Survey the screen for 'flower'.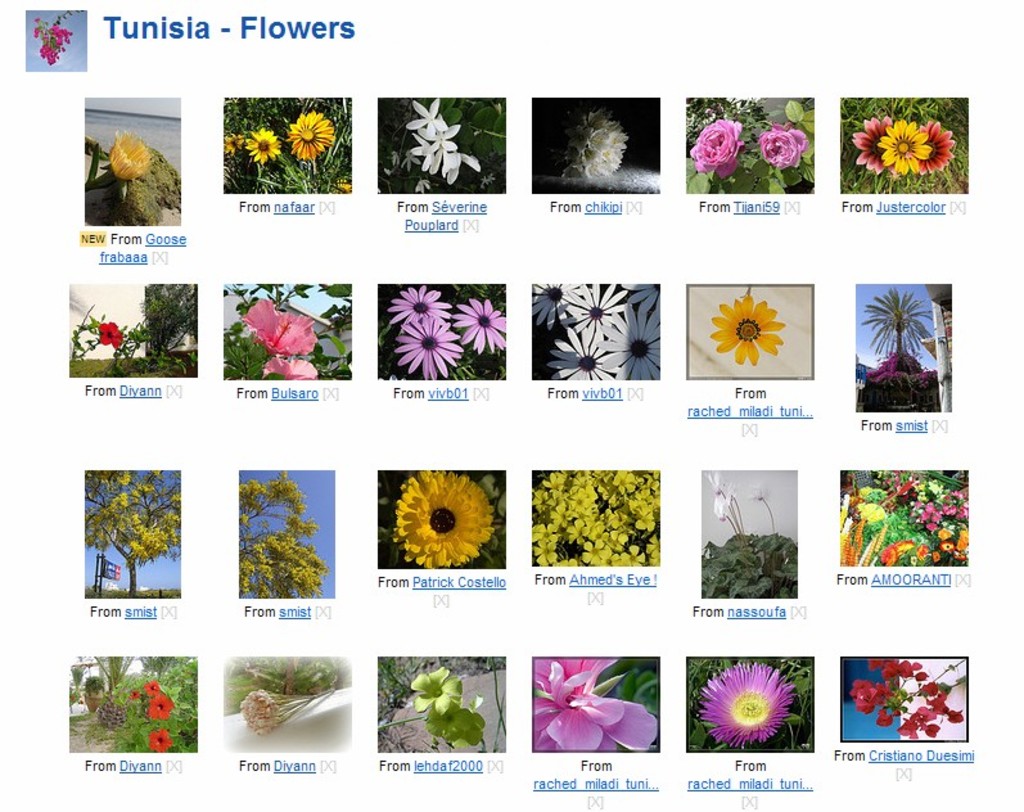
Survey found: bbox=[922, 119, 949, 173].
